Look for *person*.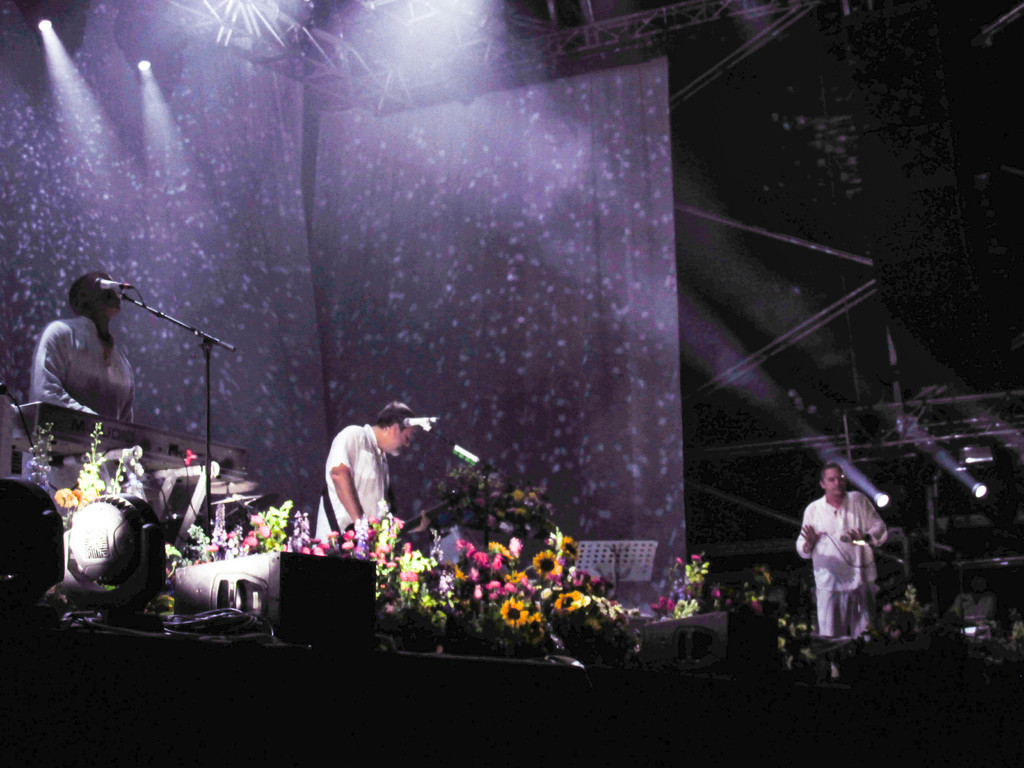
Found: [x1=309, y1=399, x2=420, y2=549].
